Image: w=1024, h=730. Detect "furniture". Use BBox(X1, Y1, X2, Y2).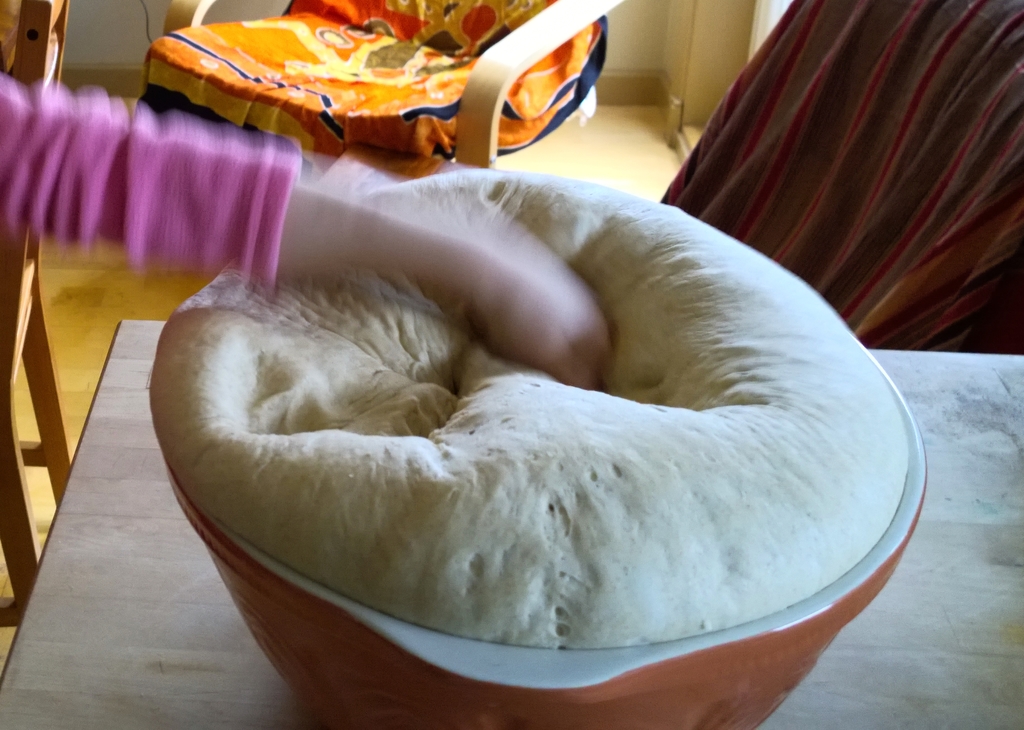
BBox(0, 0, 73, 633).
